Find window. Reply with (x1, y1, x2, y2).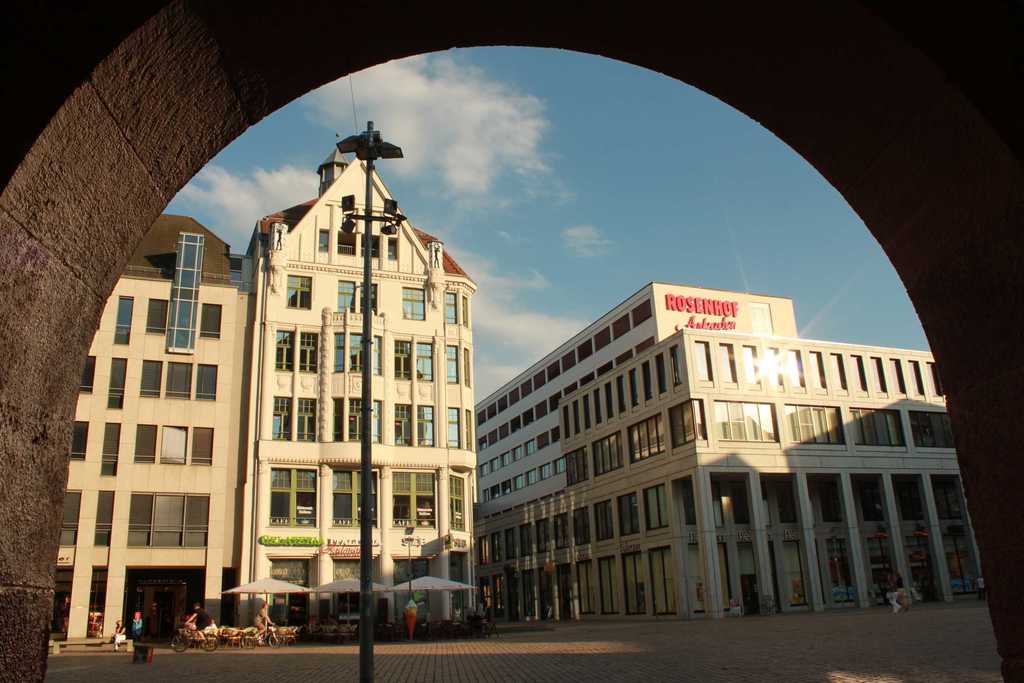
(388, 236, 396, 260).
